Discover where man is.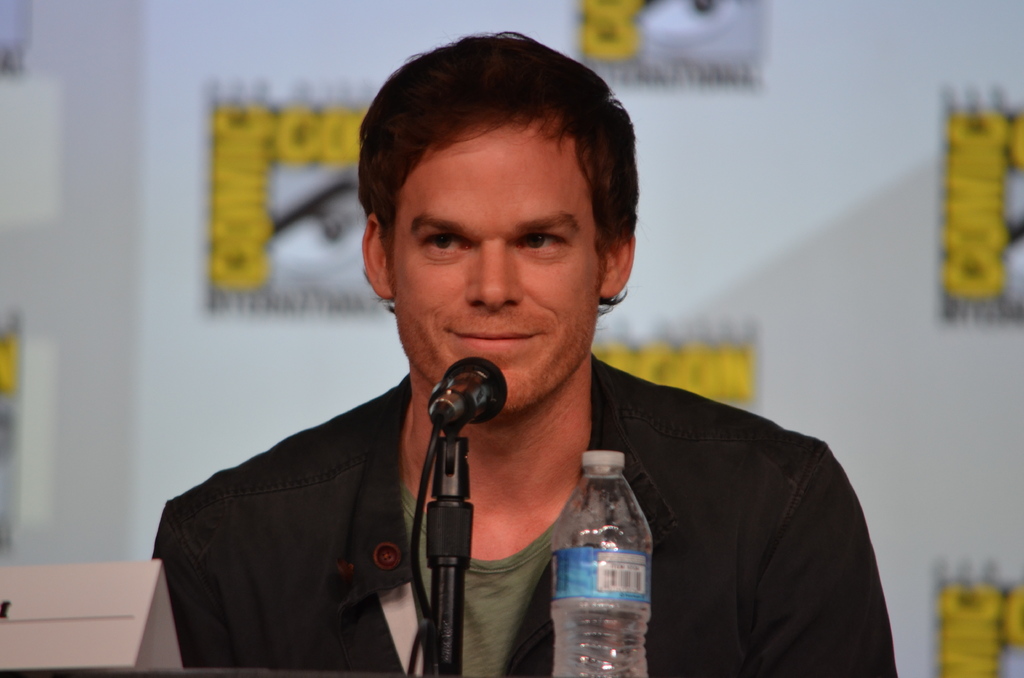
Discovered at {"x1": 141, "y1": 29, "x2": 909, "y2": 677}.
